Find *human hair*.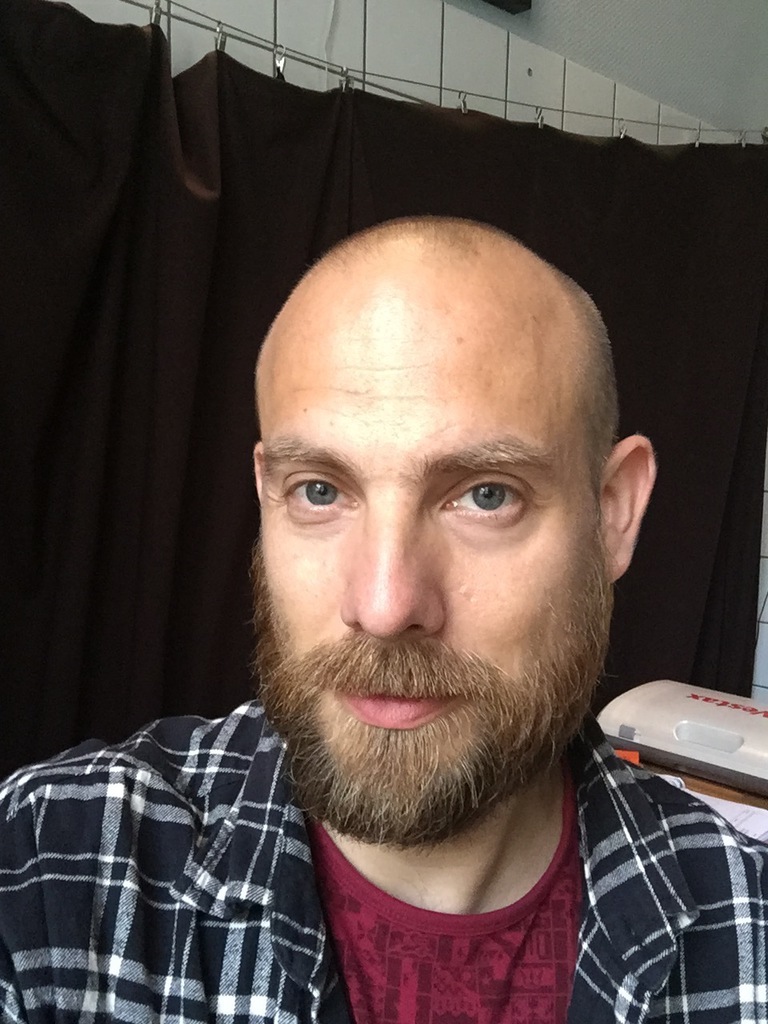
rect(323, 212, 623, 512).
